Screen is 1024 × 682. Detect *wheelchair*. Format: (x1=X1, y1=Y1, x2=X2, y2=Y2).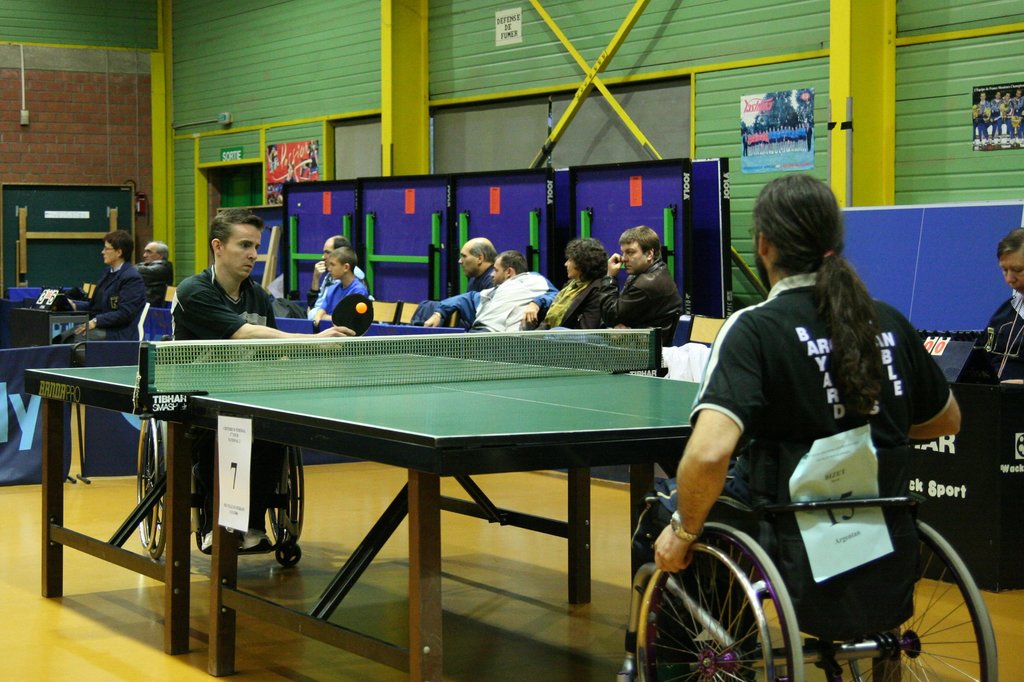
(x1=617, y1=428, x2=1000, y2=681).
